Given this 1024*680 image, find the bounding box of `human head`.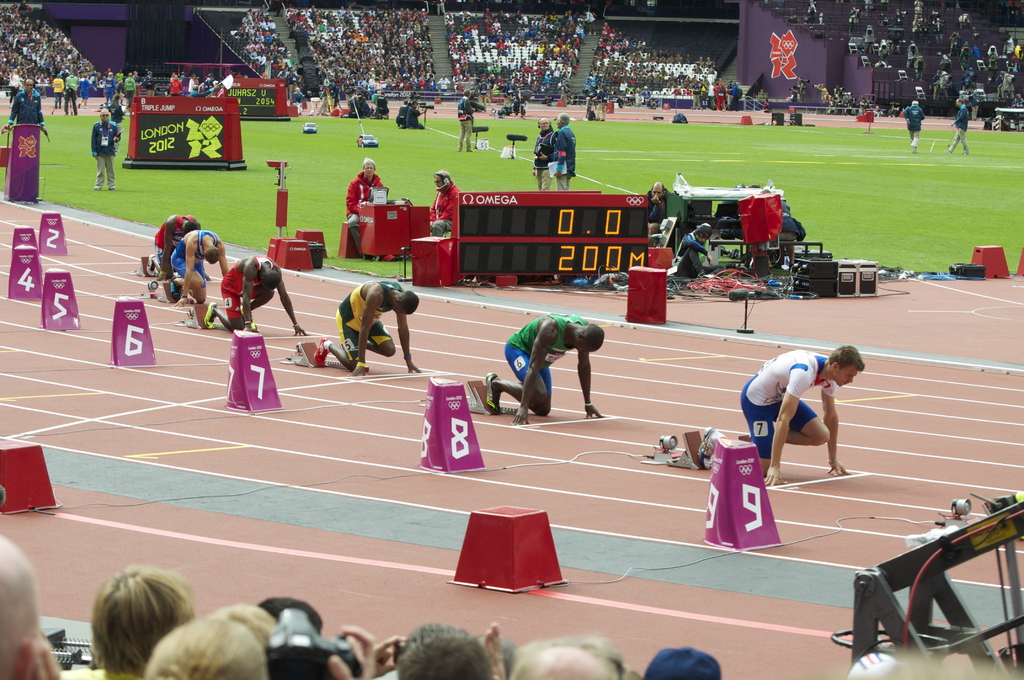
select_region(435, 172, 451, 190).
